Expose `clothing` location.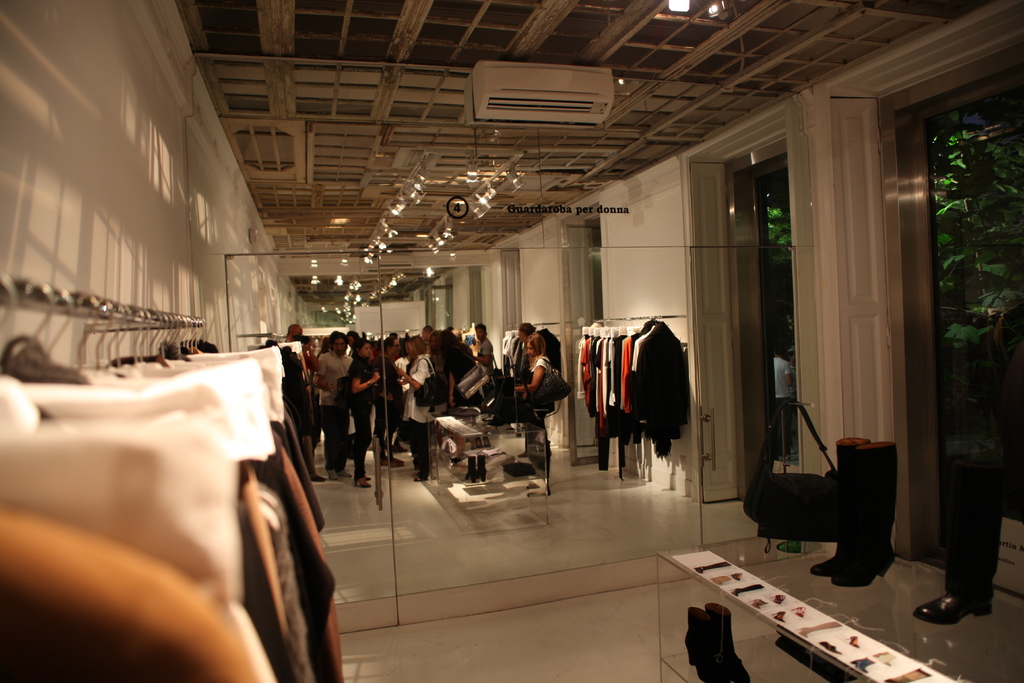
Exposed at 534/353/552/454.
